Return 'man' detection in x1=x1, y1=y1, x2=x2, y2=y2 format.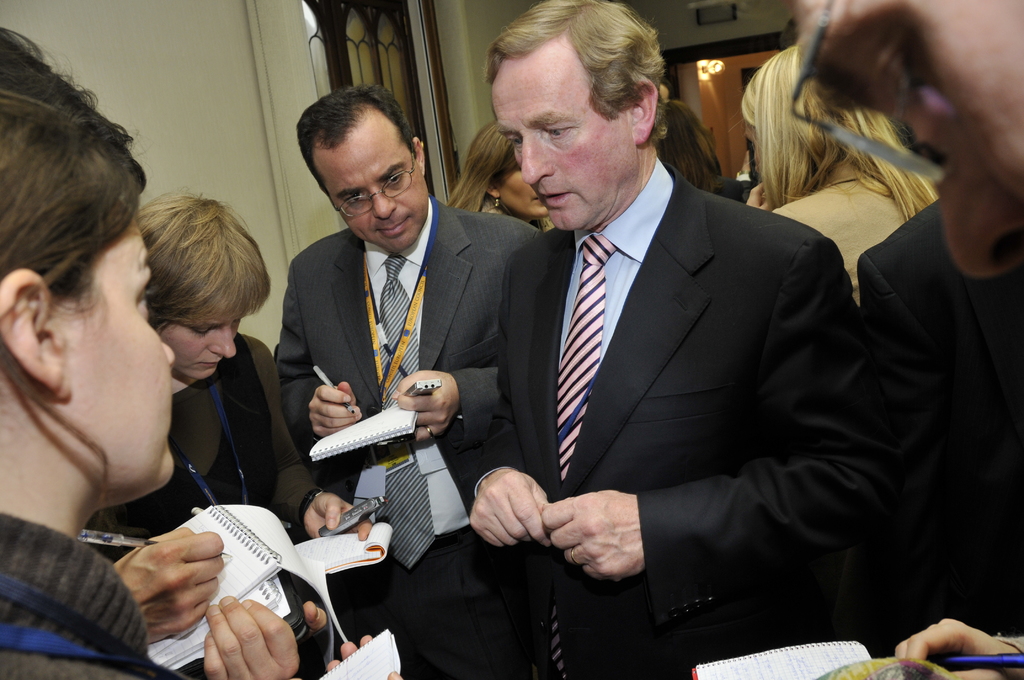
x1=273, y1=80, x2=543, y2=679.
